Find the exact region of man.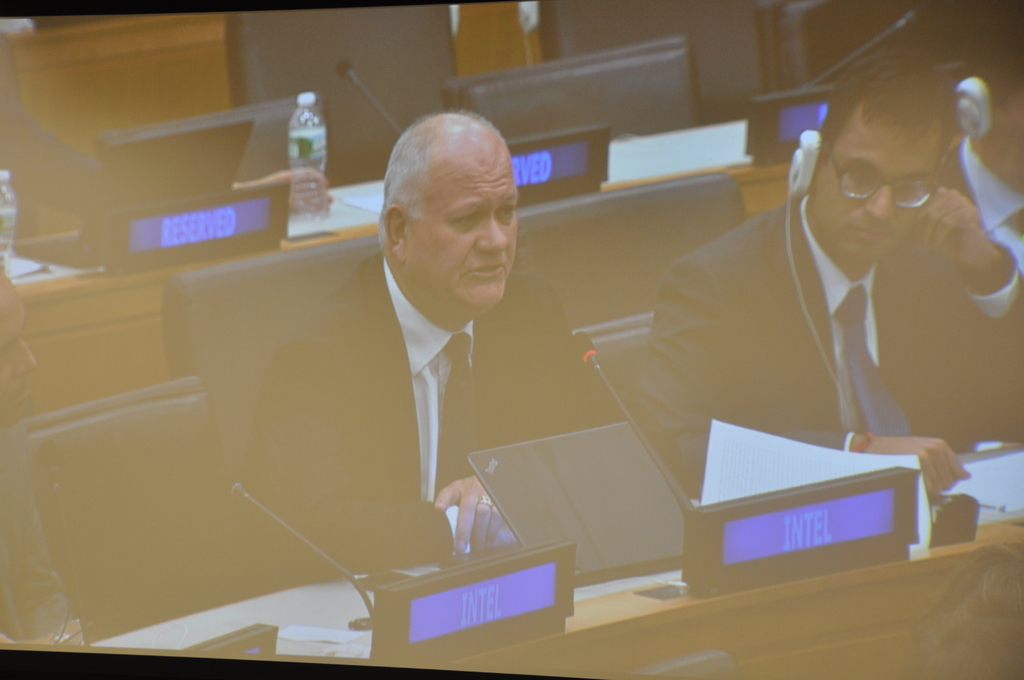
Exact region: 640, 47, 1023, 505.
